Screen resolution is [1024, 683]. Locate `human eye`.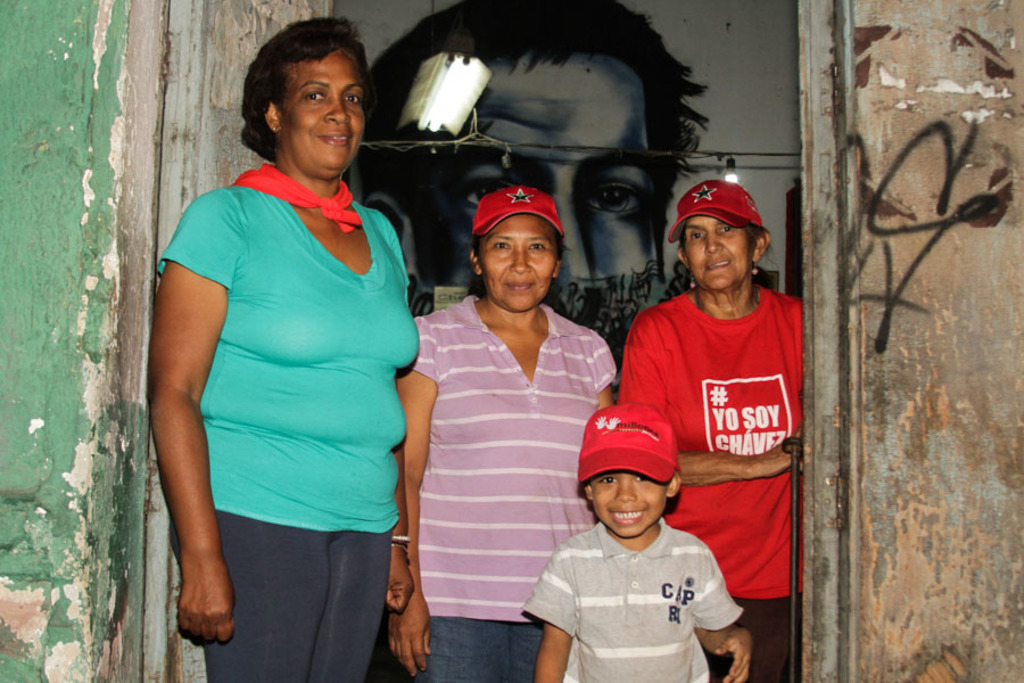
<box>596,474,618,486</box>.
